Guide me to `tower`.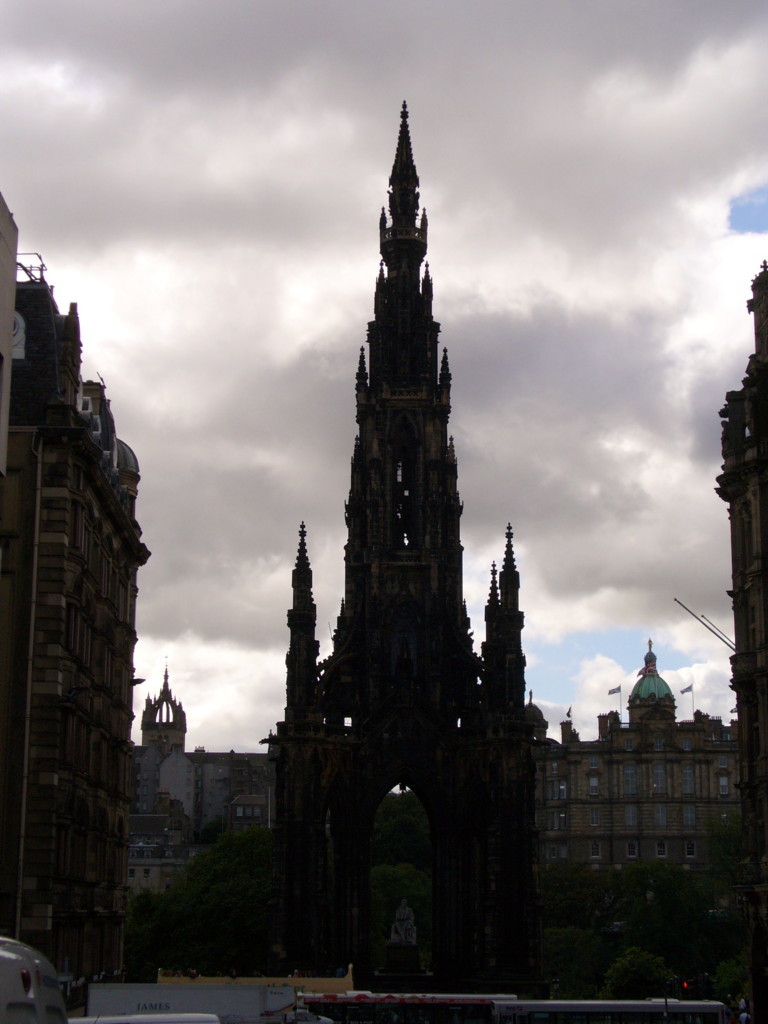
Guidance: locate(704, 251, 766, 787).
